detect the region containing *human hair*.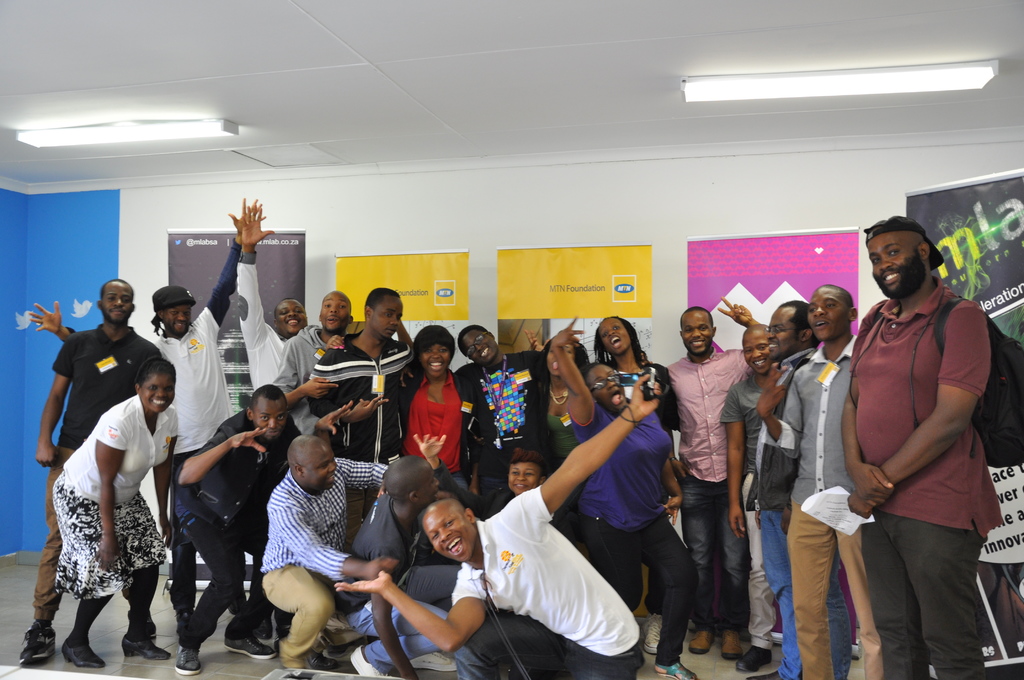
detection(413, 324, 455, 371).
